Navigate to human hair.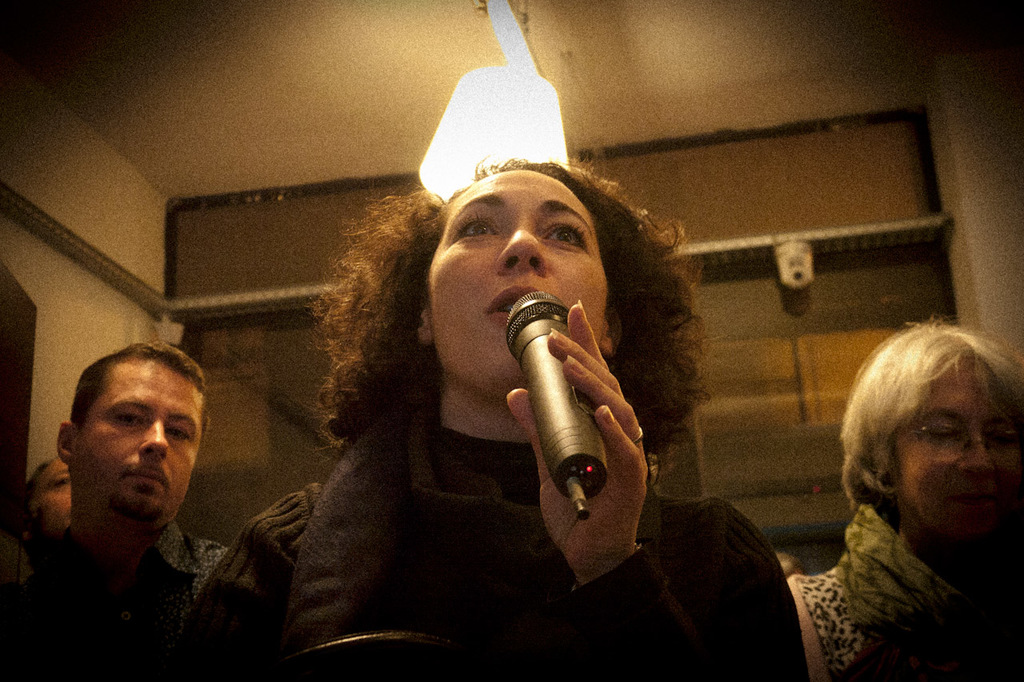
Navigation target: <bbox>69, 335, 213, 436</bbox>.
